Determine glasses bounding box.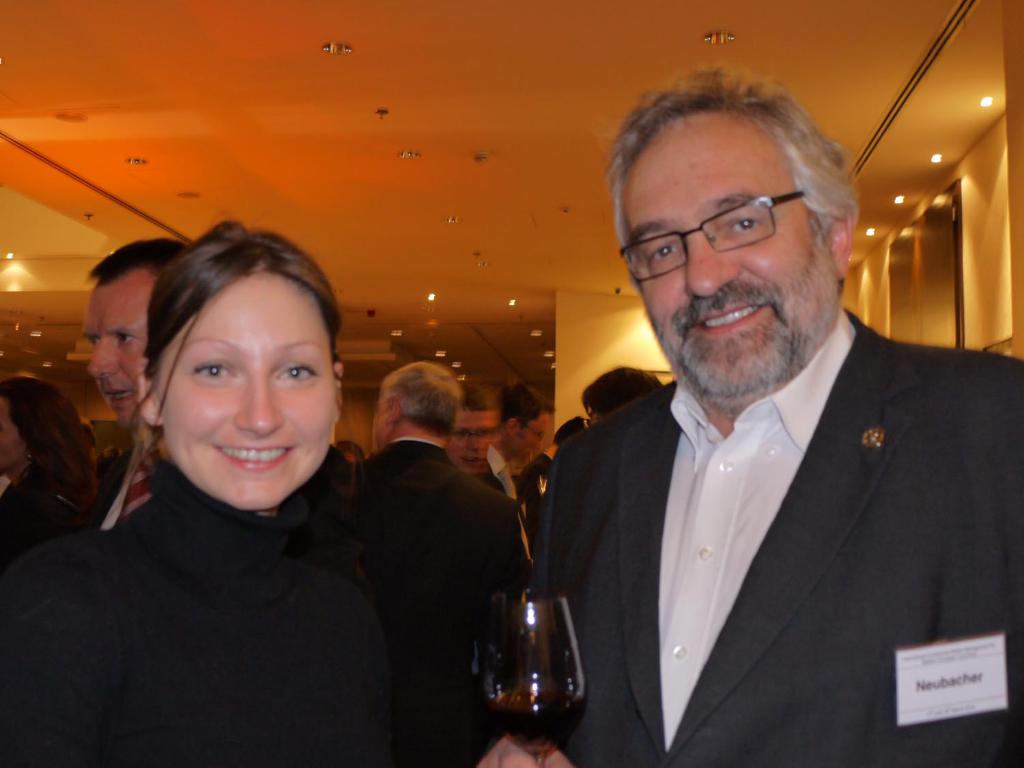
Determined: (528, 424, 549, 446).
